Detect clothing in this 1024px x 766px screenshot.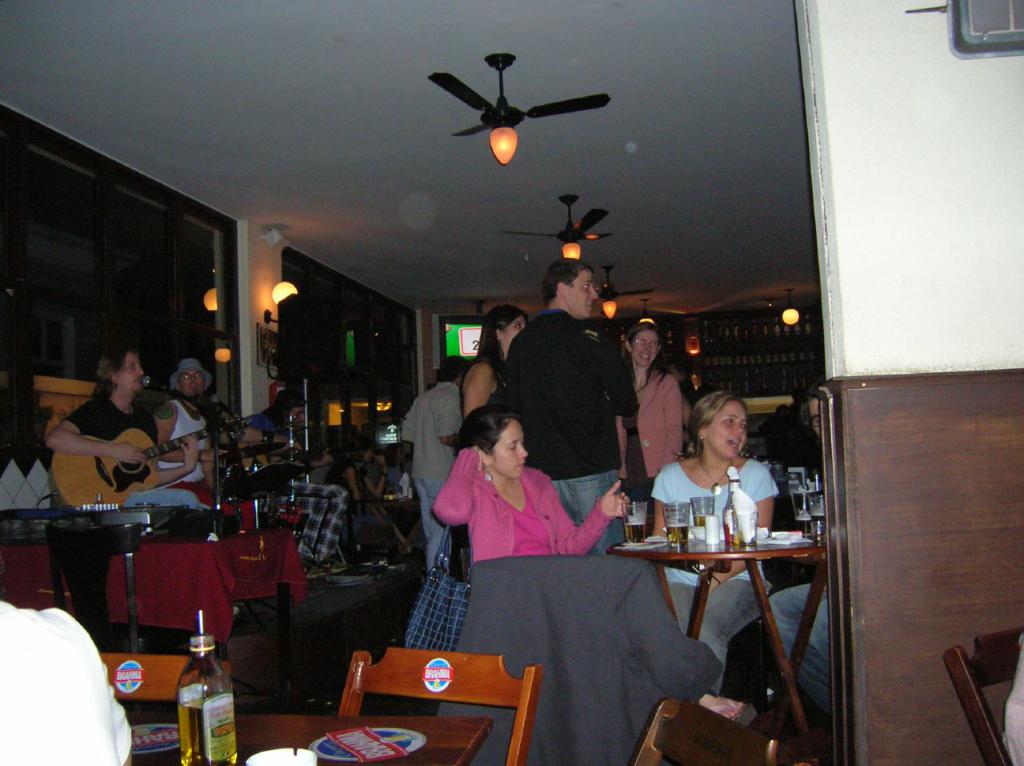
Detection: locate(494, 303, 623, 555).
